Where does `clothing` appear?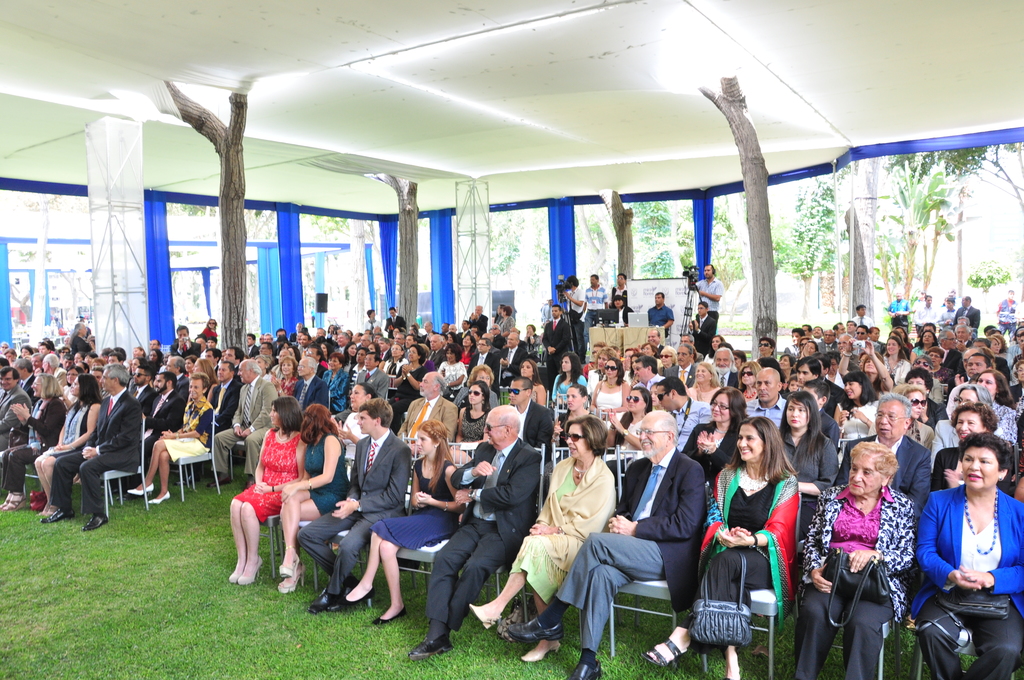
Appears at locate(540, 315, 570, 380).
